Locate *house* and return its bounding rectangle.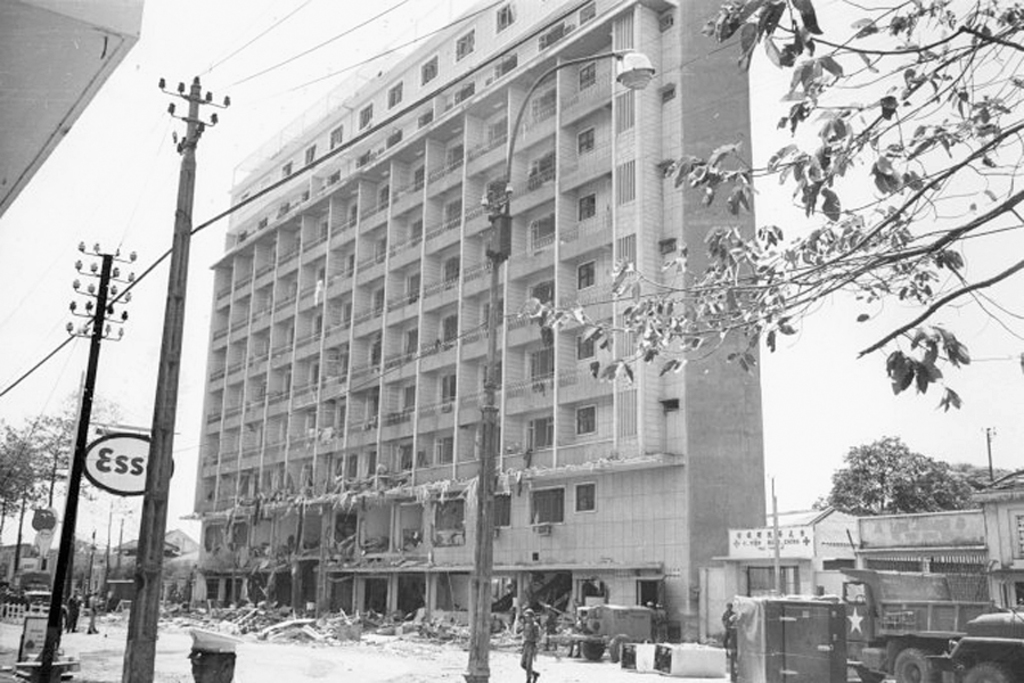
detection(0, 538, 18, 592).
